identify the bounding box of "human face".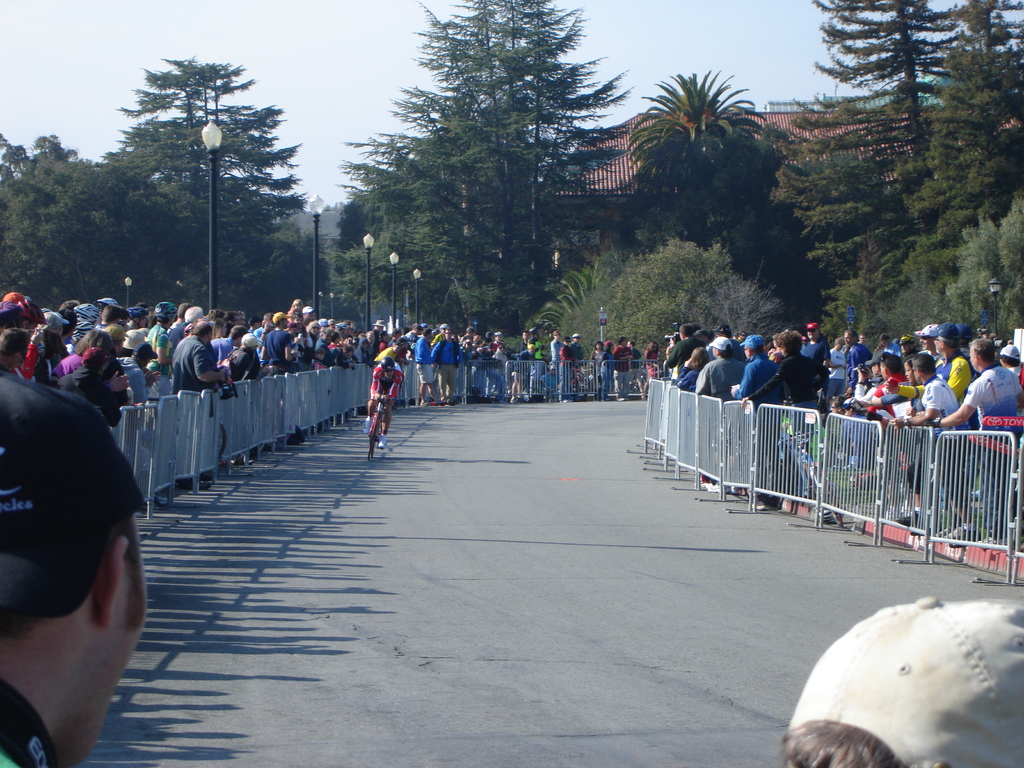
left=366, top=333, right=373, bottom=342.
